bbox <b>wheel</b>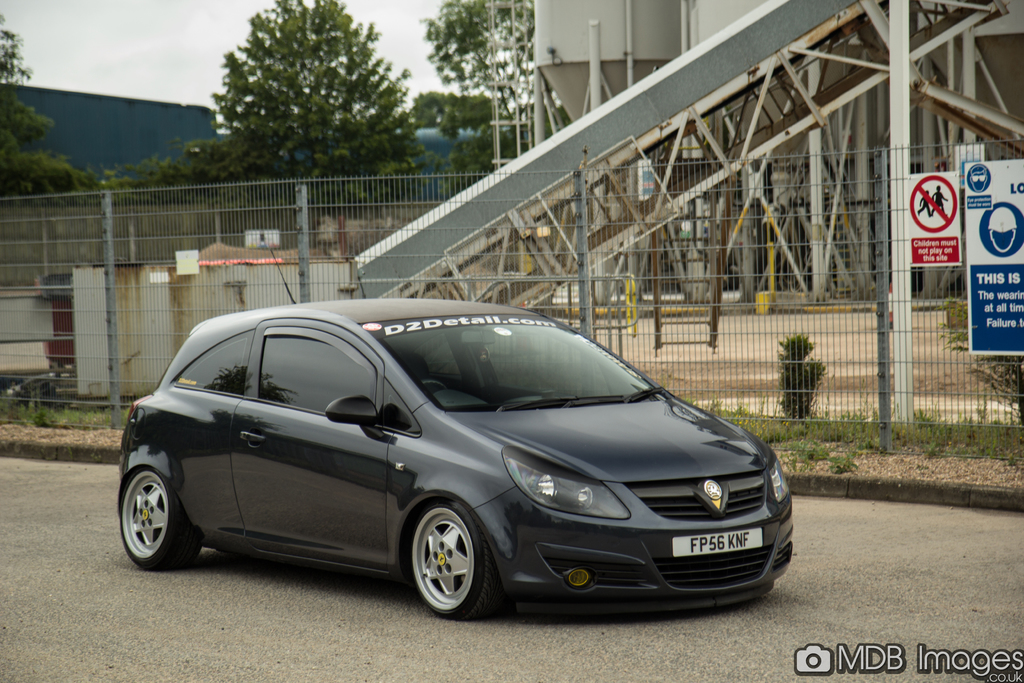
region(118, 468, 202, 571)
